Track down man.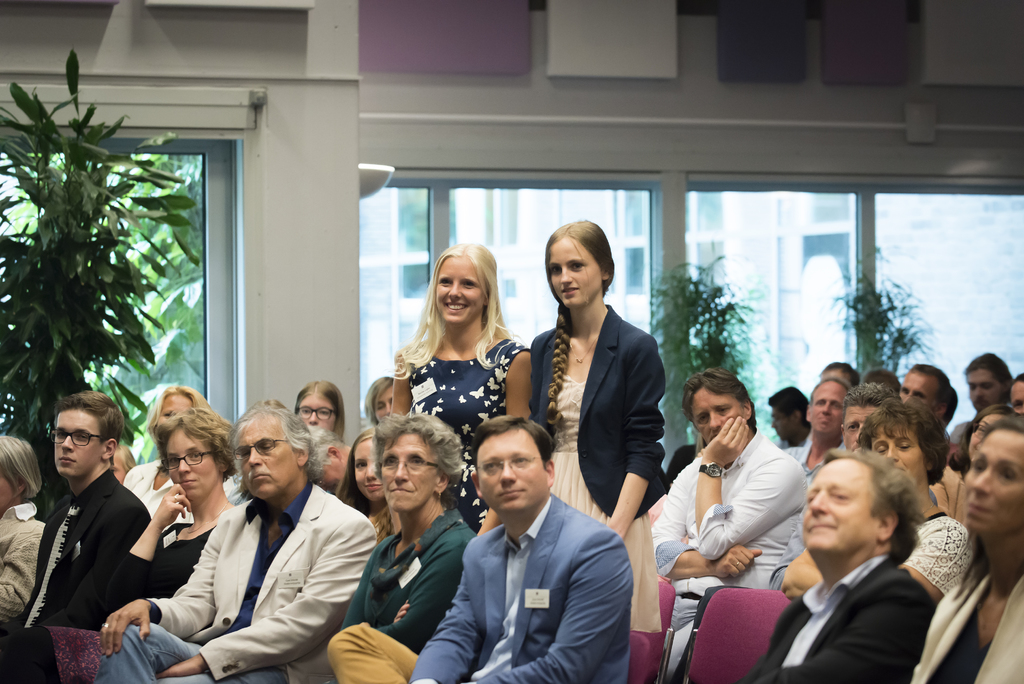
Tracked to pyautogui.locateOnScreen(649, 371, 804, 683).
